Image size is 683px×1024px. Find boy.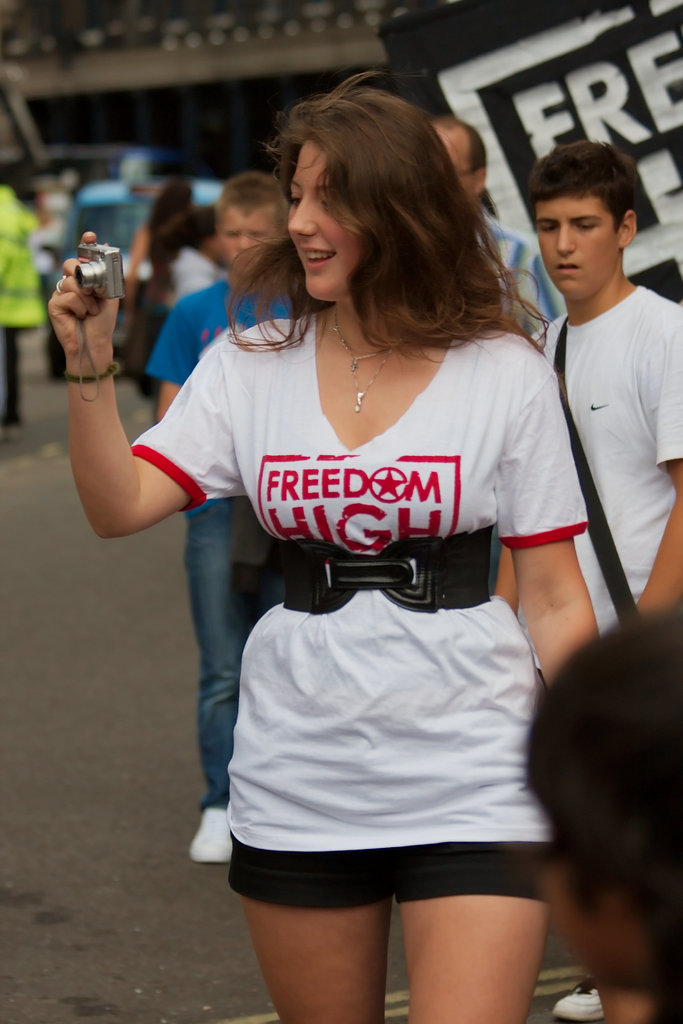
[147,173,301,868].
